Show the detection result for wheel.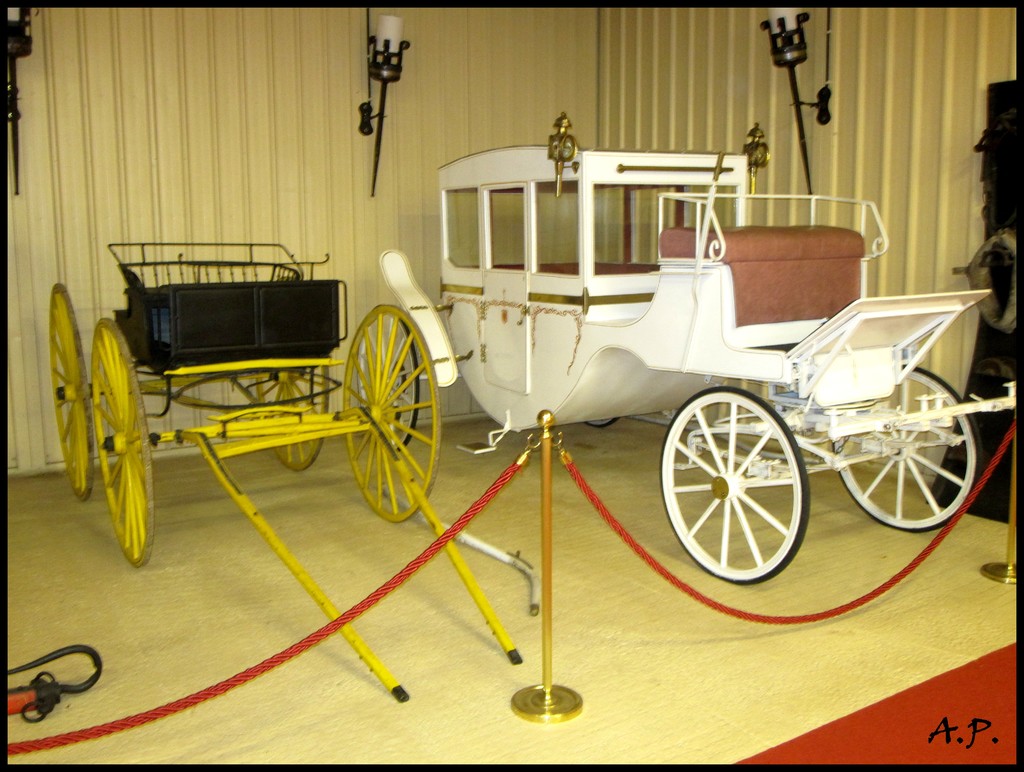
rect(54, 285, 93, 500).
